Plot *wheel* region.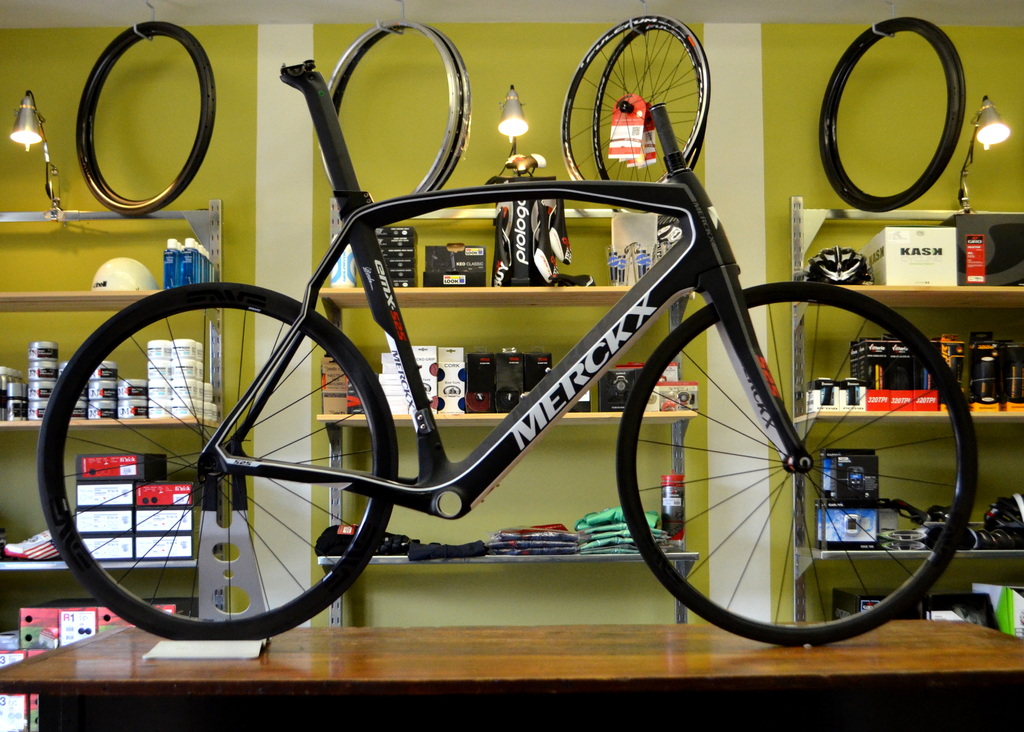
Plotted at x1=35 y1=277 x2=401 y2=645.
